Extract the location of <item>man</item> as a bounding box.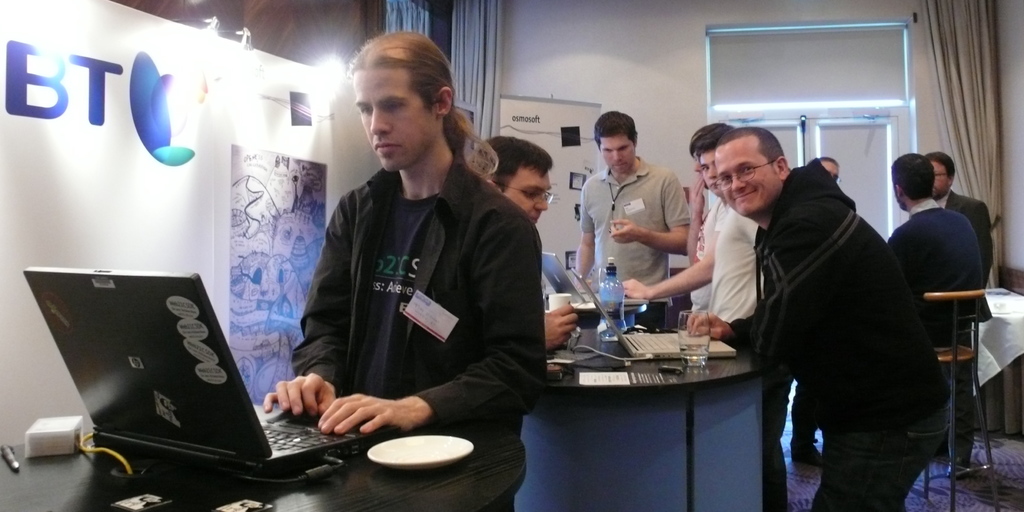
x1=571 y1=109 x2=693 y2=332.
